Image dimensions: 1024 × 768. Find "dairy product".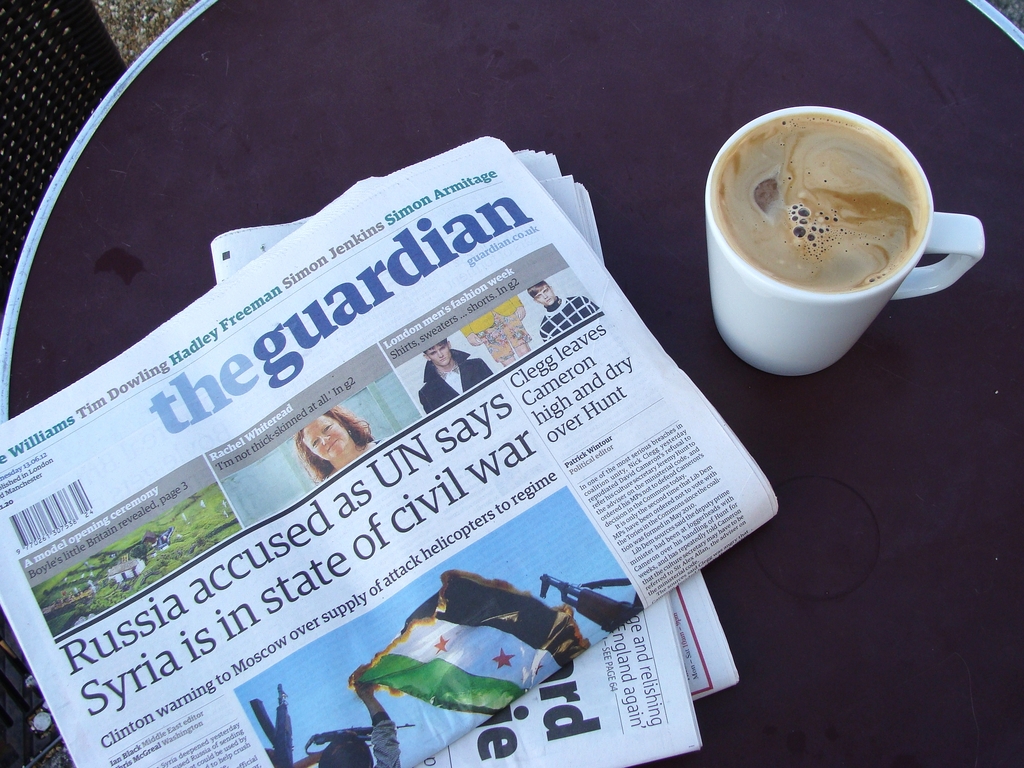
(left=712, top=111, right=925, bottom=290).
